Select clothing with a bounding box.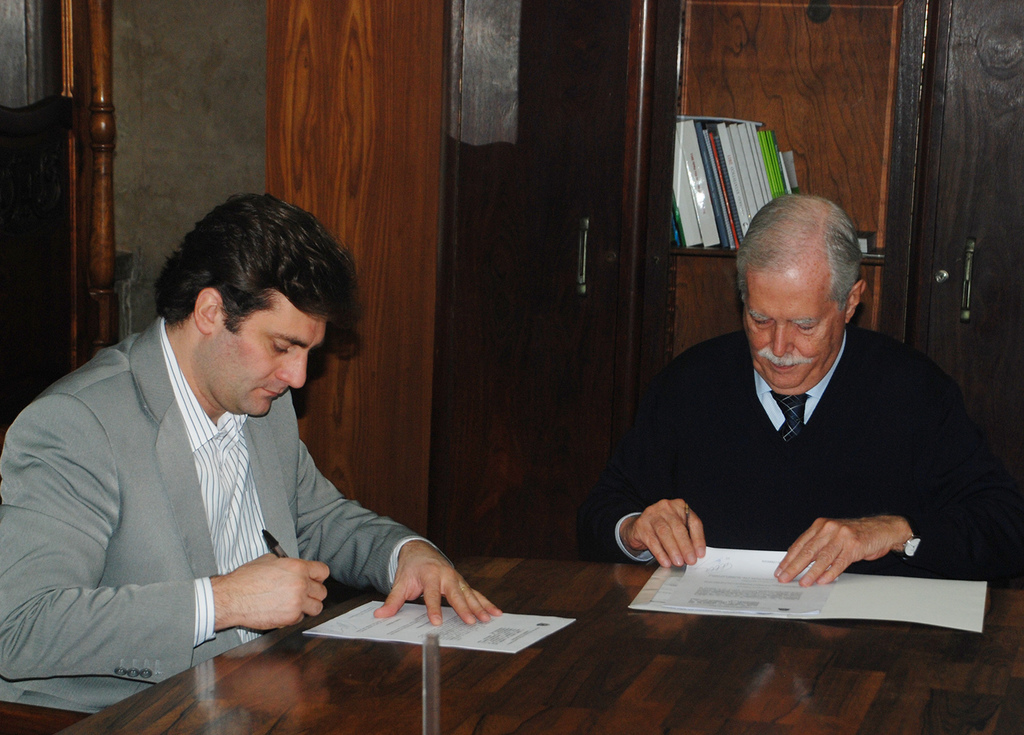
bbox(25, 311, 455, 691).
